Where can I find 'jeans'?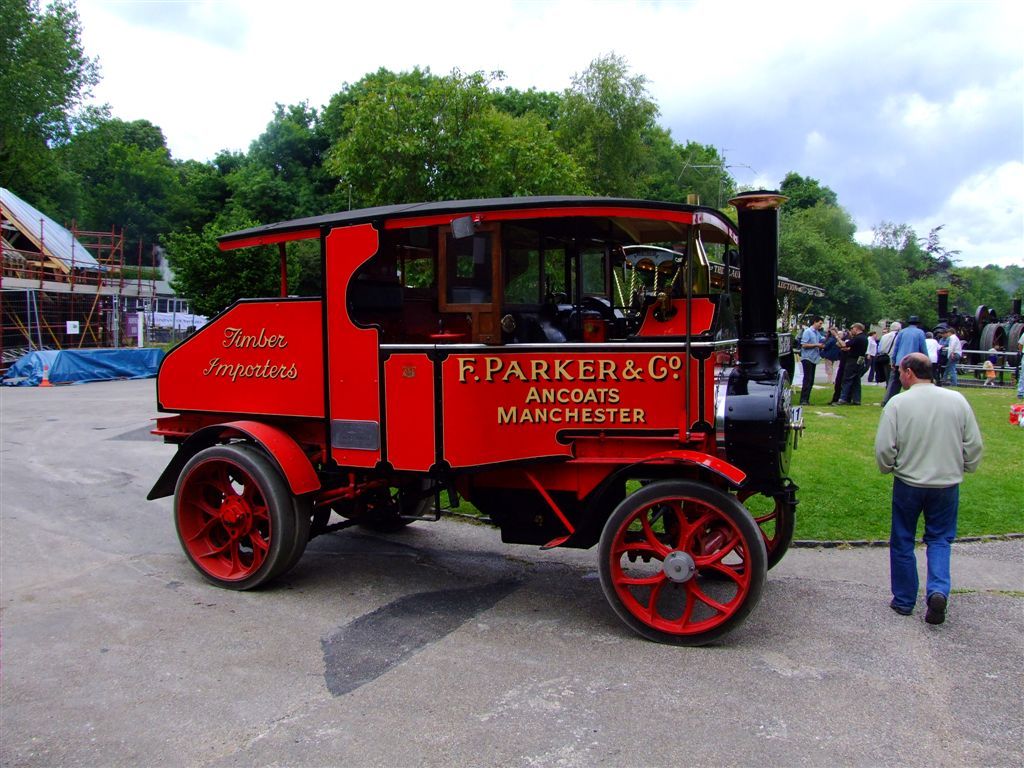
You can find it at [886, 374, 900, 406].
